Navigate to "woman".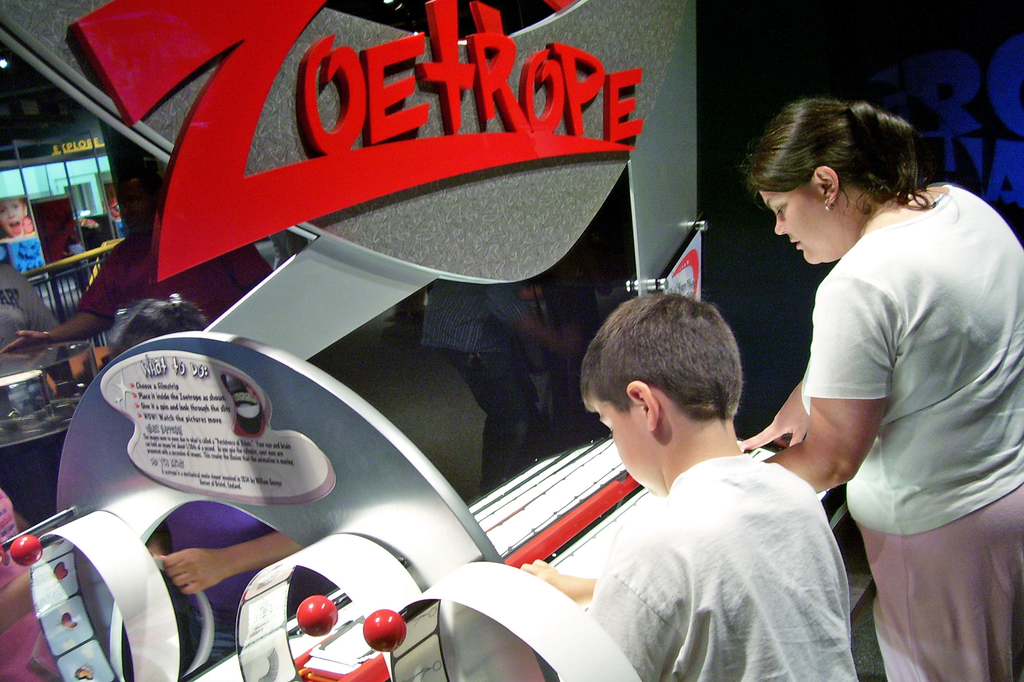
Navigation target: l=740, t=94, r=1023, b=681.
